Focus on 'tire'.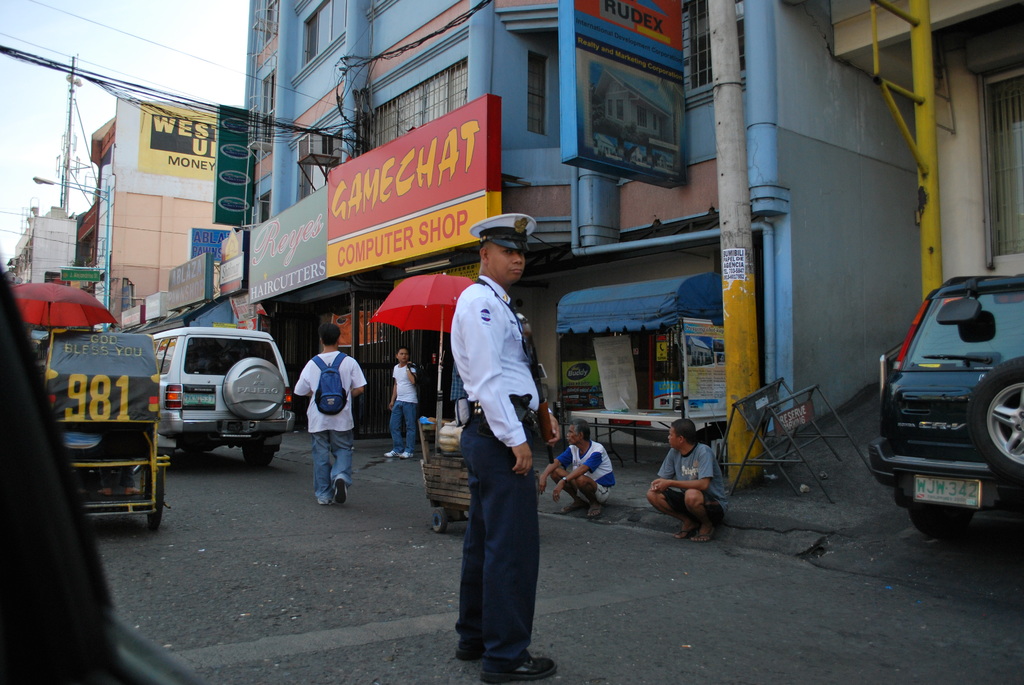
Focused at detection(242, 442, 275, 468).
